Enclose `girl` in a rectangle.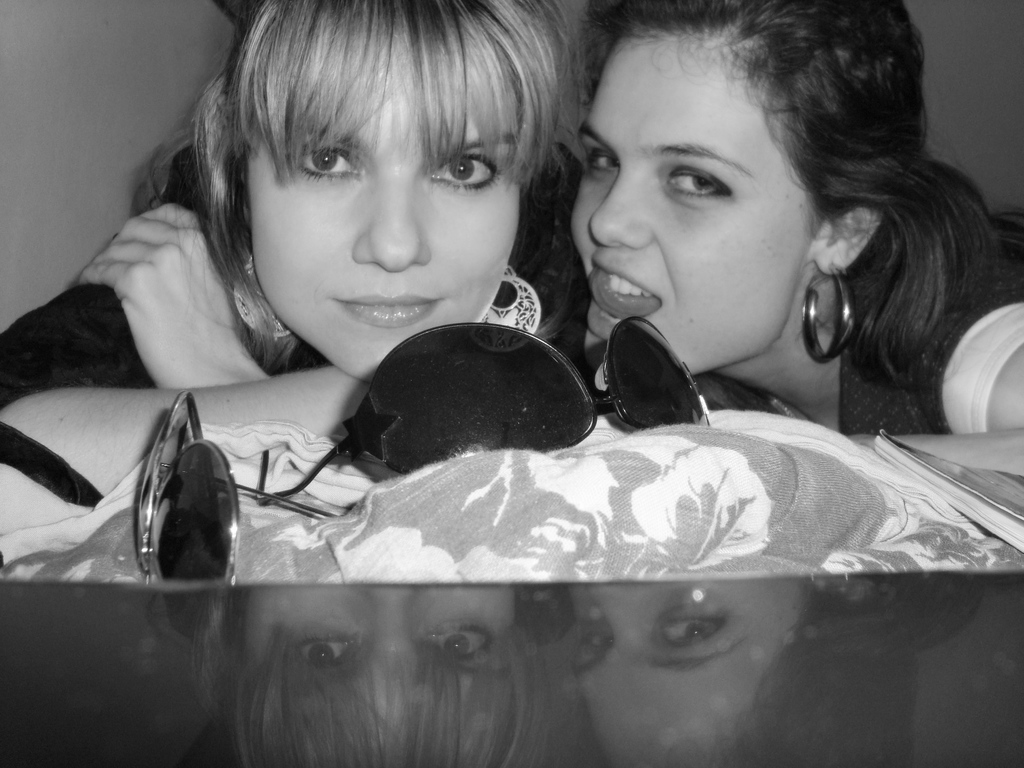
1:0:588:529.
